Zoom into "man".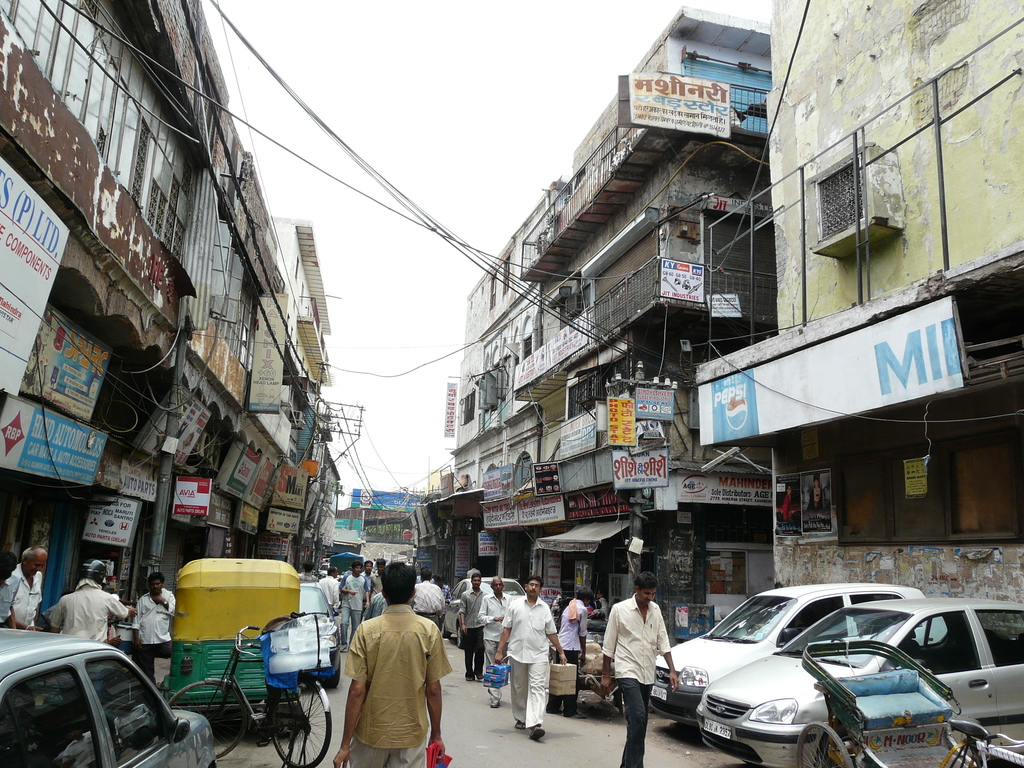
Zoom target: bbox=(333, 564, 456, 767).
